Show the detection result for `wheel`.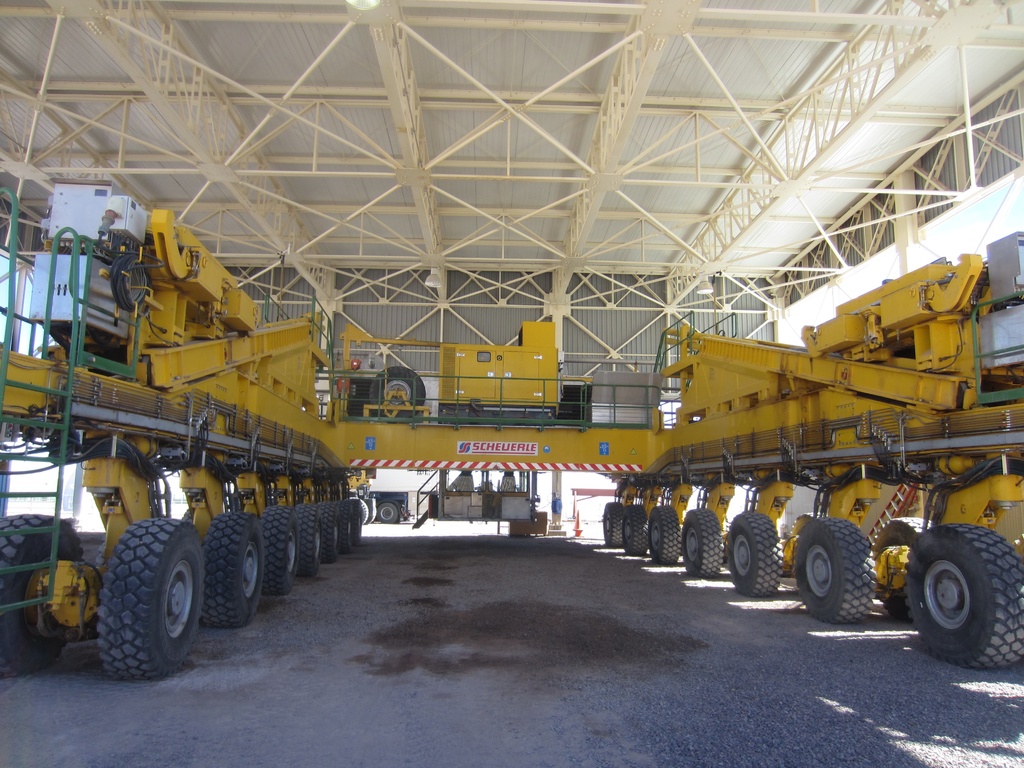
648, 511, 684, 563.
